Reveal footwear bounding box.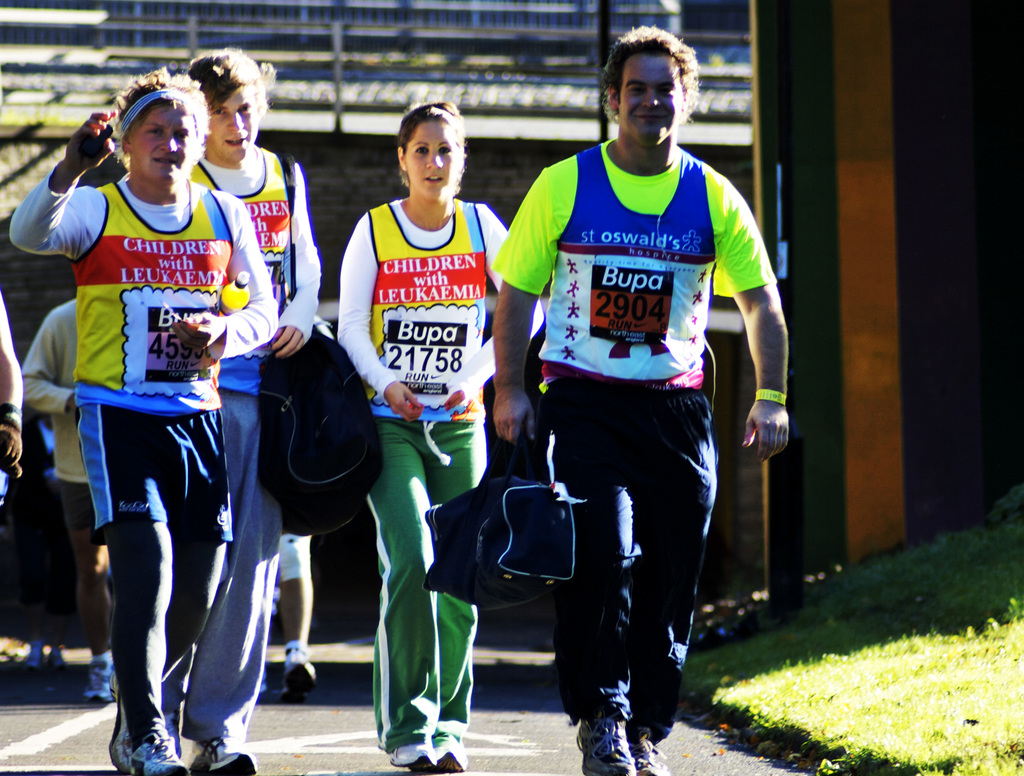
Revealed: <bbox>631, 731, 663, 775</bbox>.
